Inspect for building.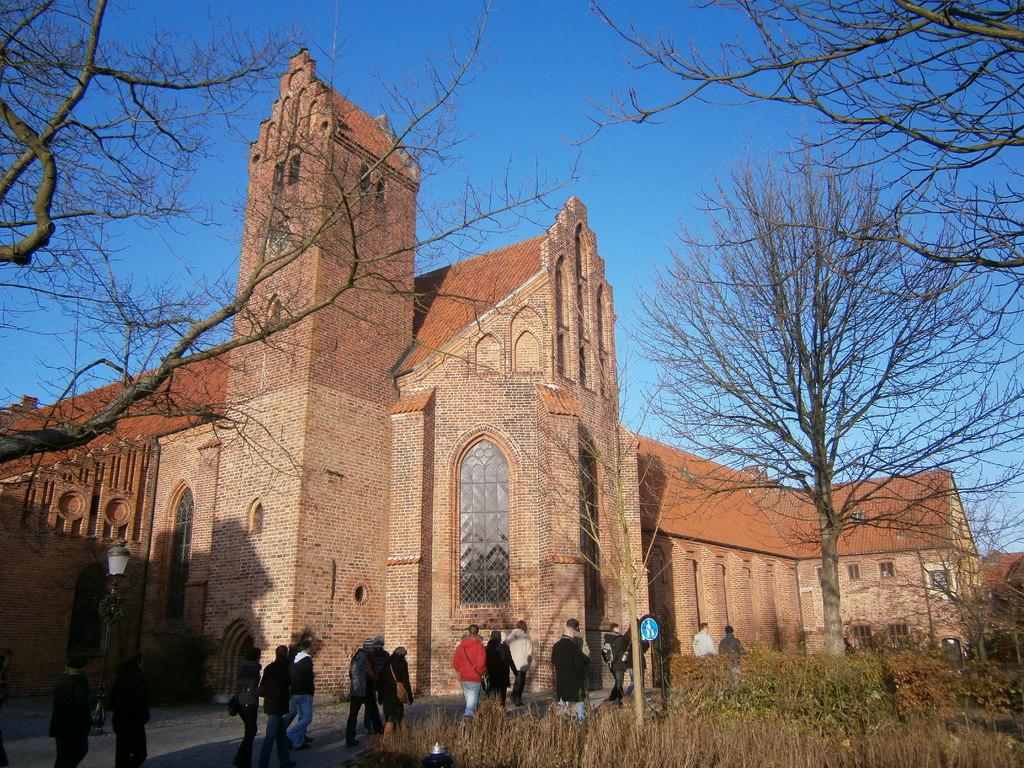
Inspection: <box>1,51,1023,708</box>.
